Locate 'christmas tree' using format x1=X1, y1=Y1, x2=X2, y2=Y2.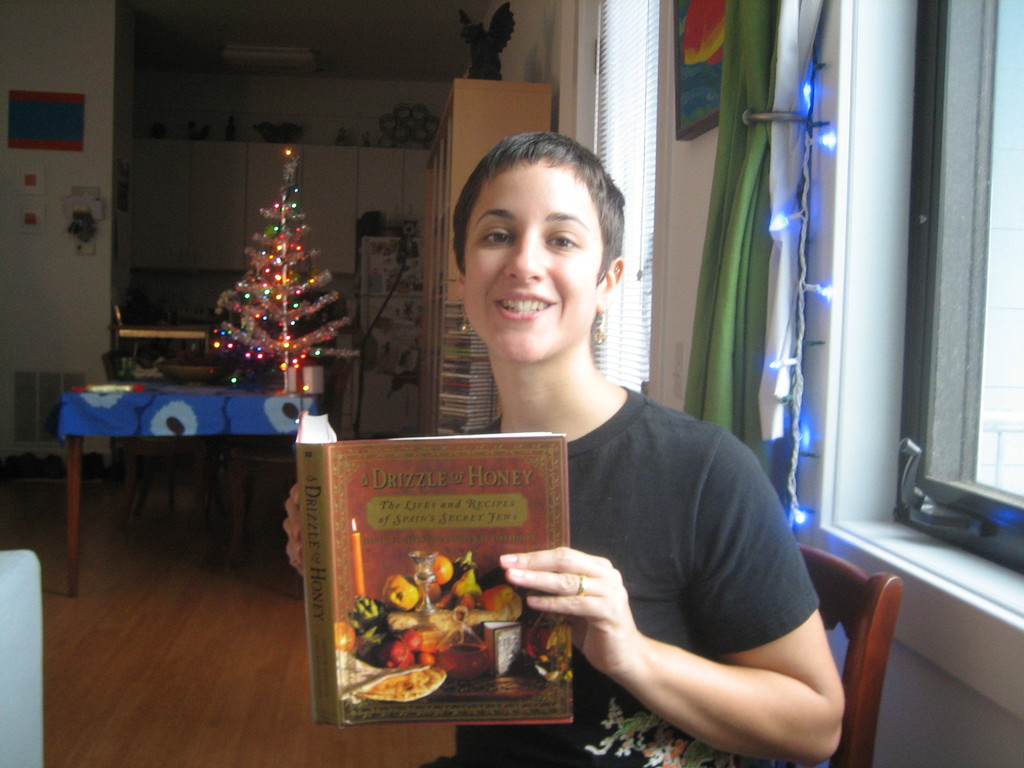
x1=198, y1=150, x2=355, y2=396.
